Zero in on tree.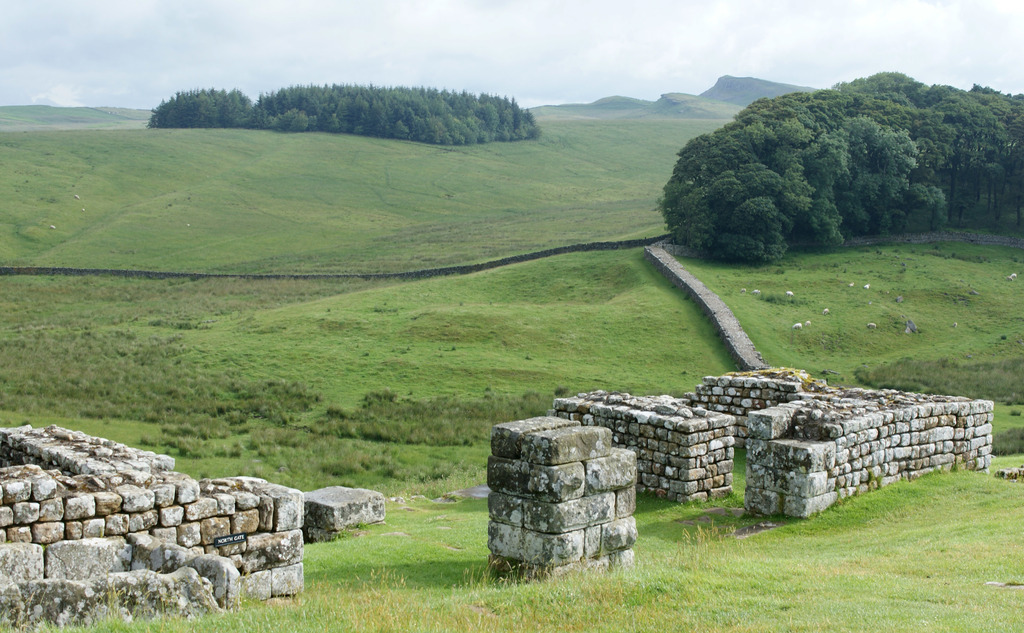
Zeroed in: [x1=961, y1=82, x2=1023, y2=216].
